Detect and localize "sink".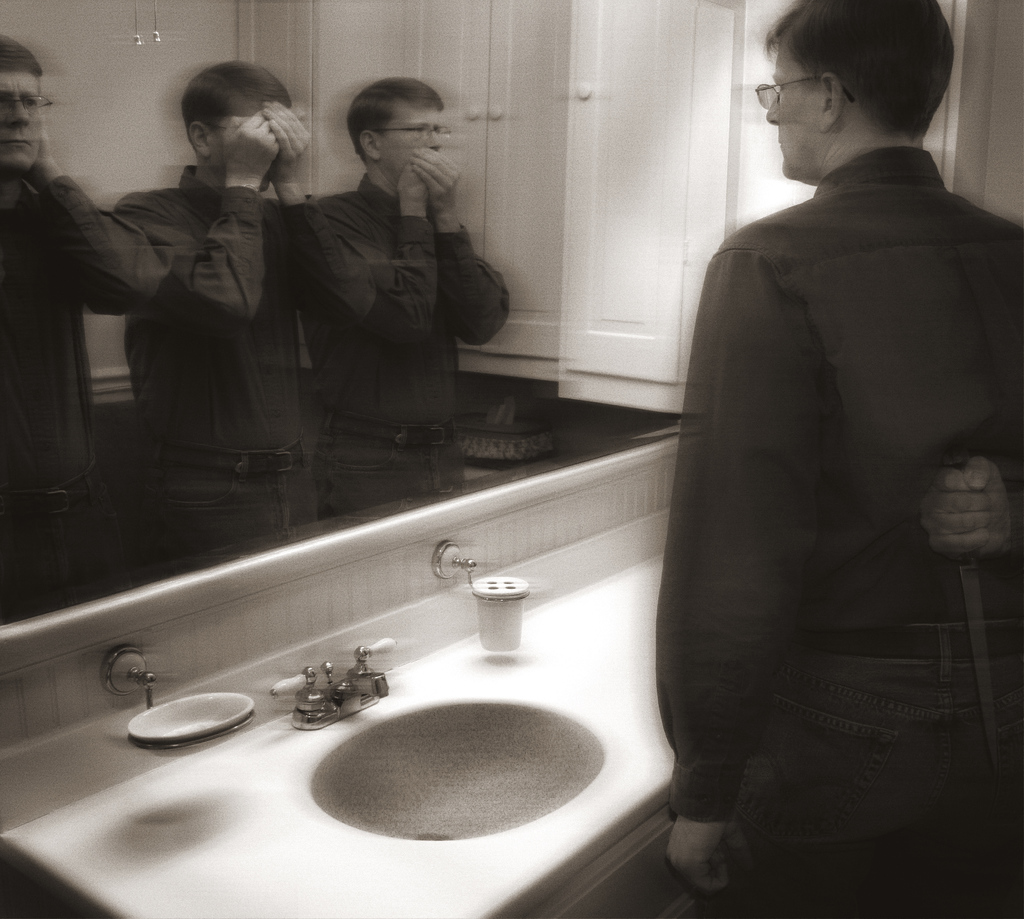
Localized at 269 634 609 849.
